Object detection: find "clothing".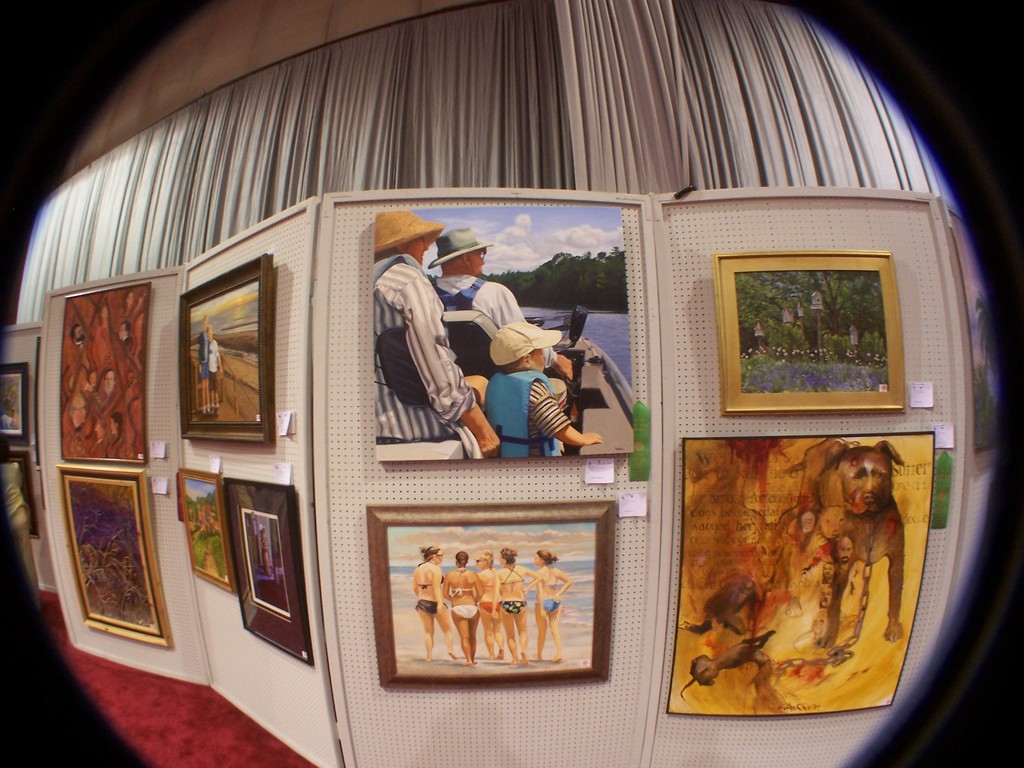
<box>540,561,562,590</box>.
